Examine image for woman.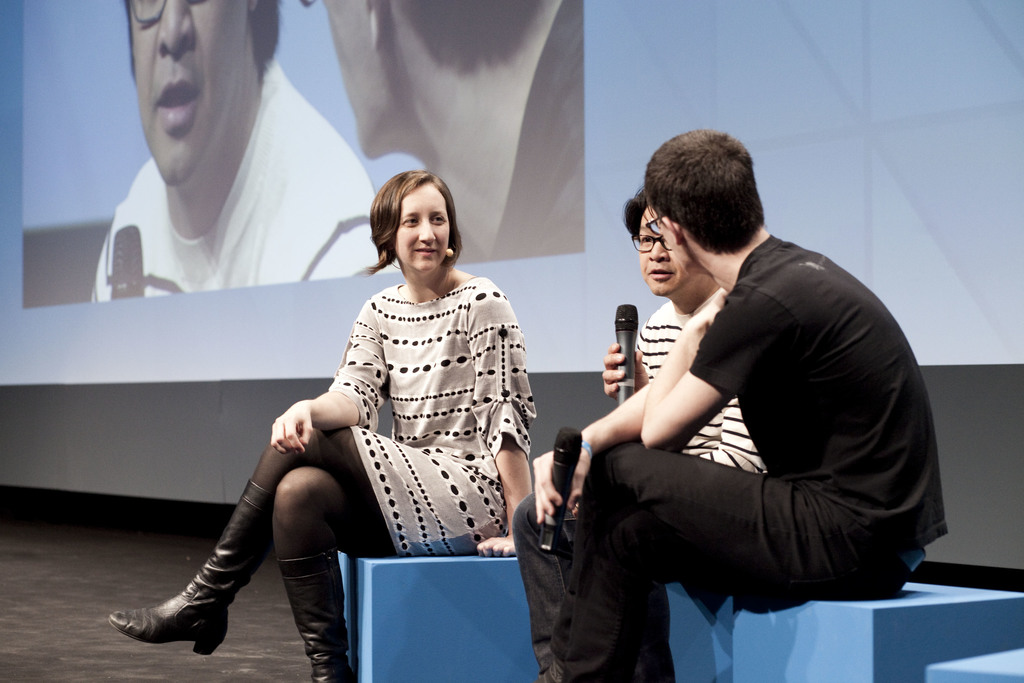
Examination result: x1=211, y1=190, x2=540, y2=646.
